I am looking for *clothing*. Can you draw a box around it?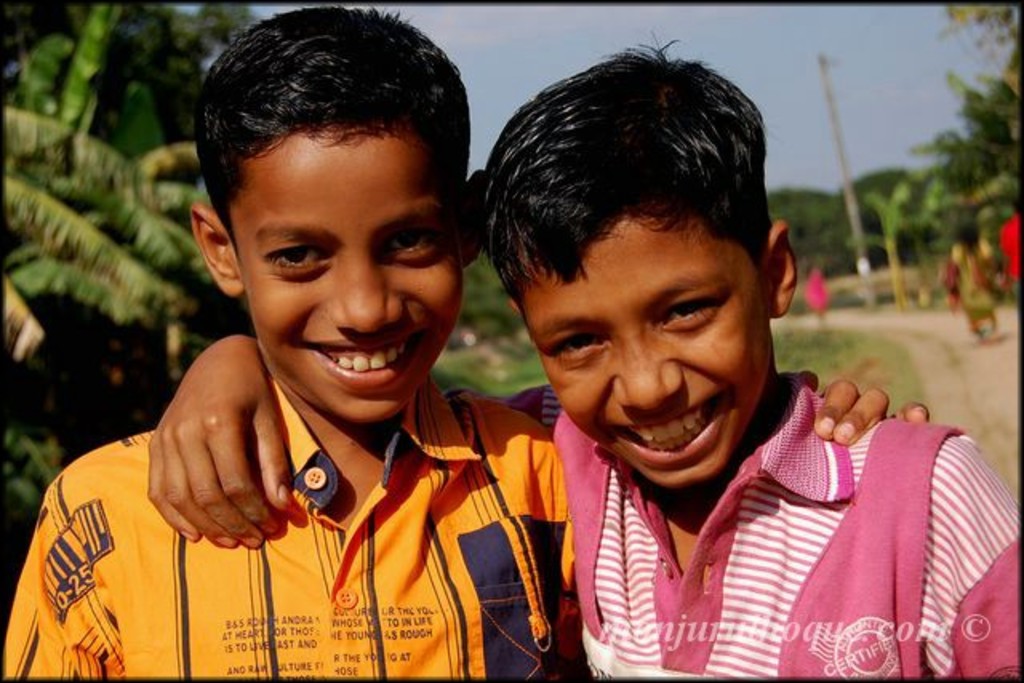
Sure, the bounding box is 549/397/1011/682.
